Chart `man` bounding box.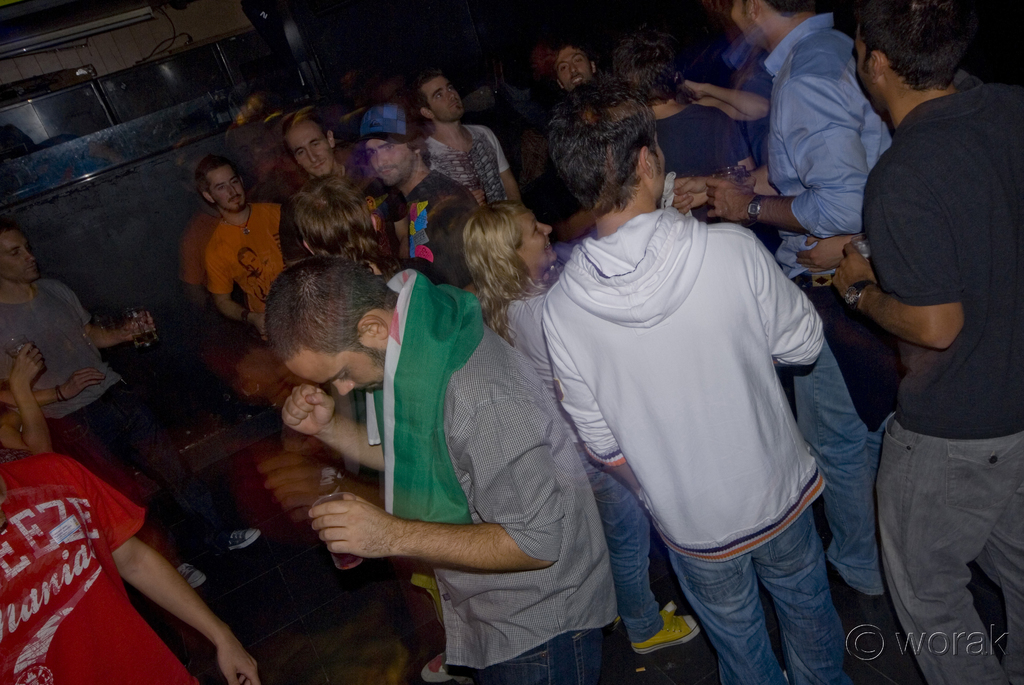
Charted: BBox(262, 253, 615, 684).
